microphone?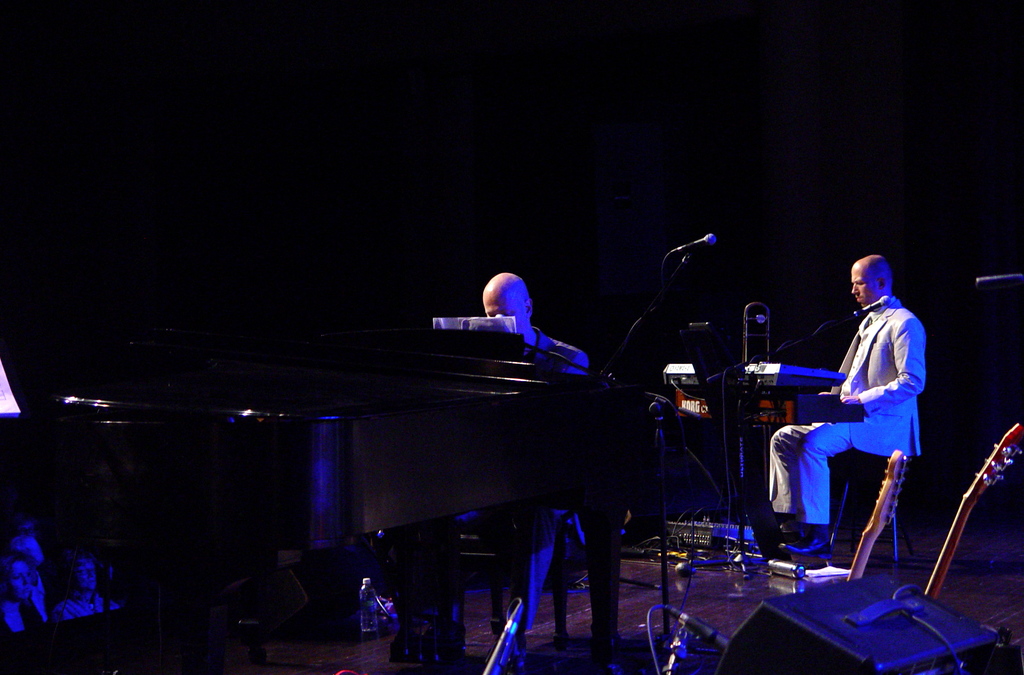
x1=666, y1=229, x2=716, y2=256
